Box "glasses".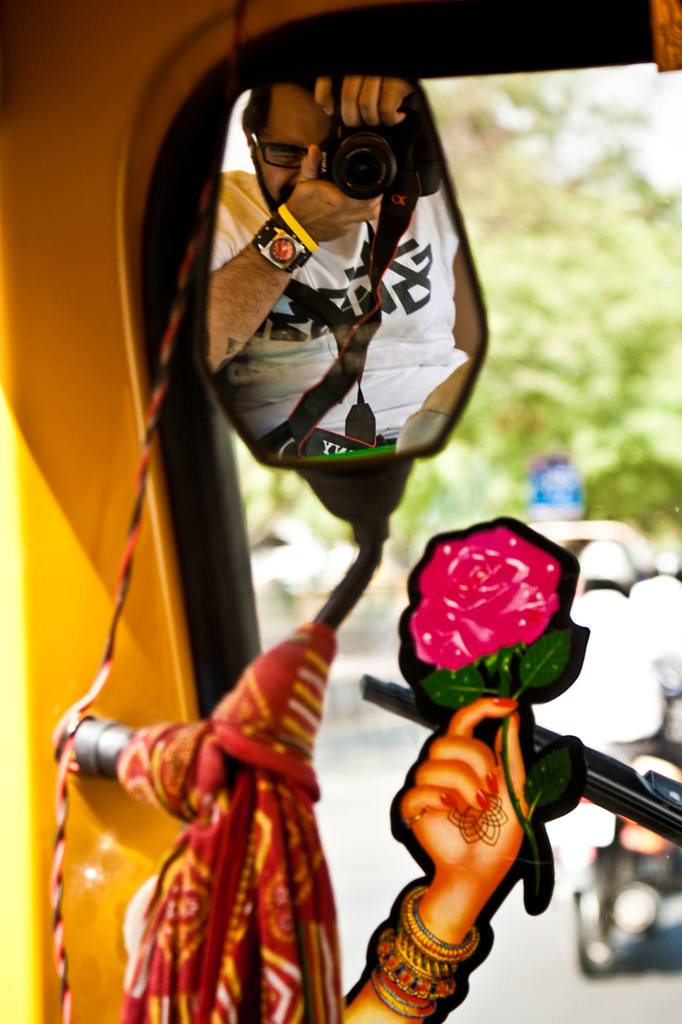
crop(251, 130, 309, 171).
